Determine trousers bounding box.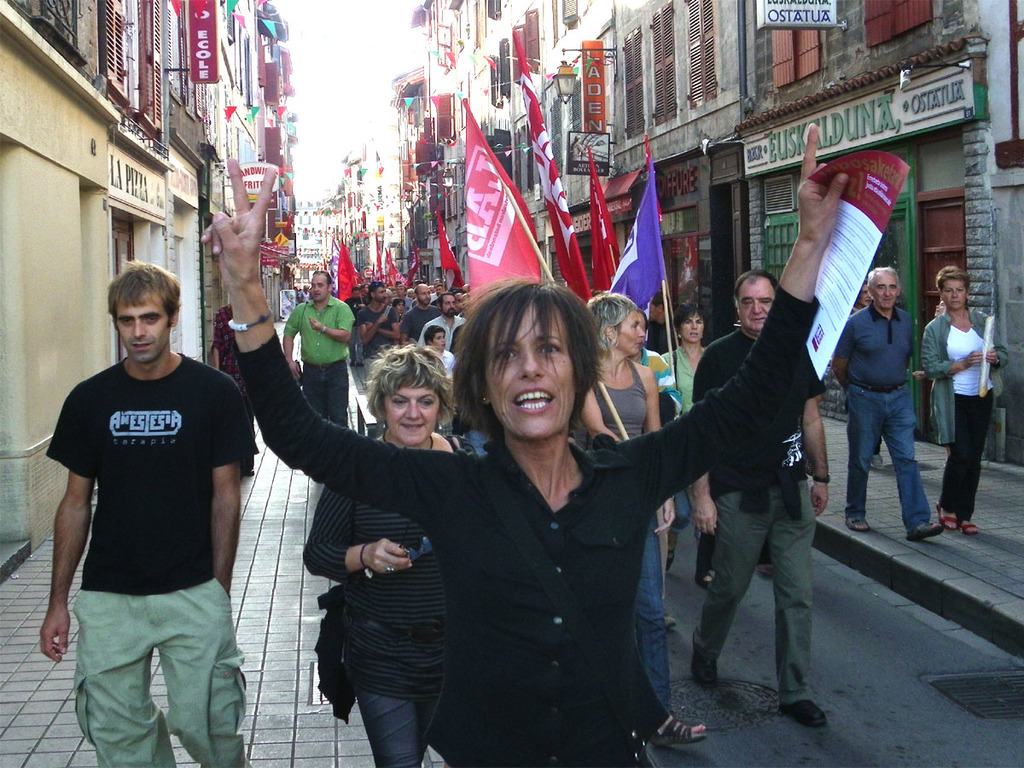
Determined: (x1=294, y1=365, x2=346, y2=435).
